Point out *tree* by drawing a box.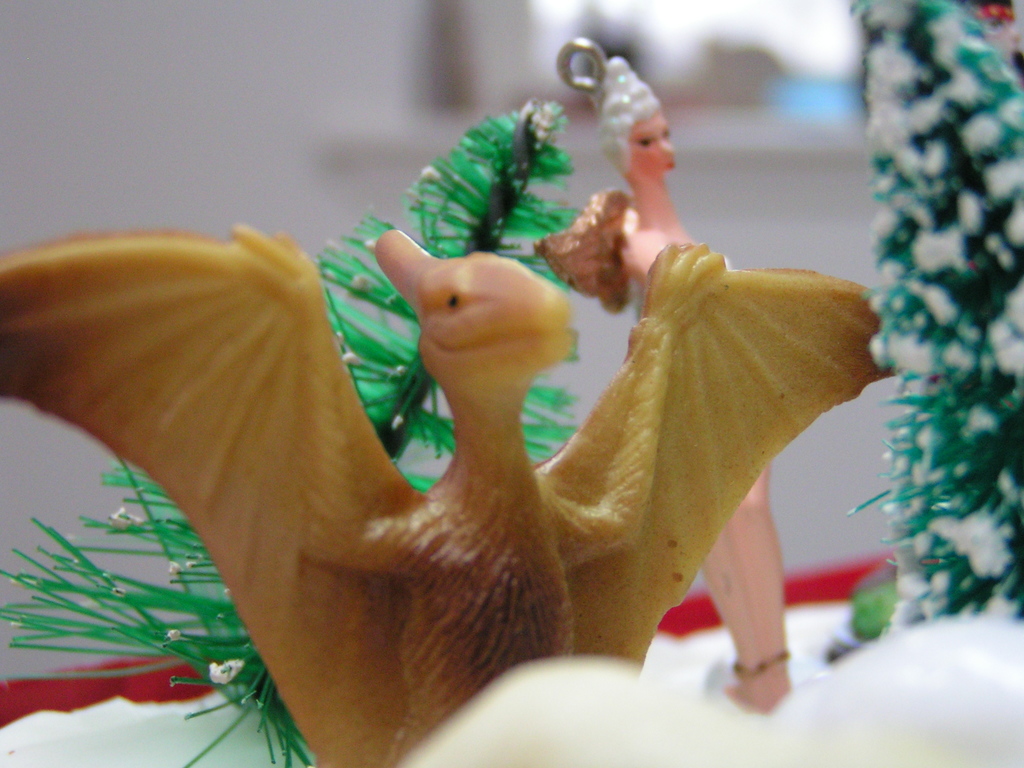
bbox=[0, 98, 579, 767].
